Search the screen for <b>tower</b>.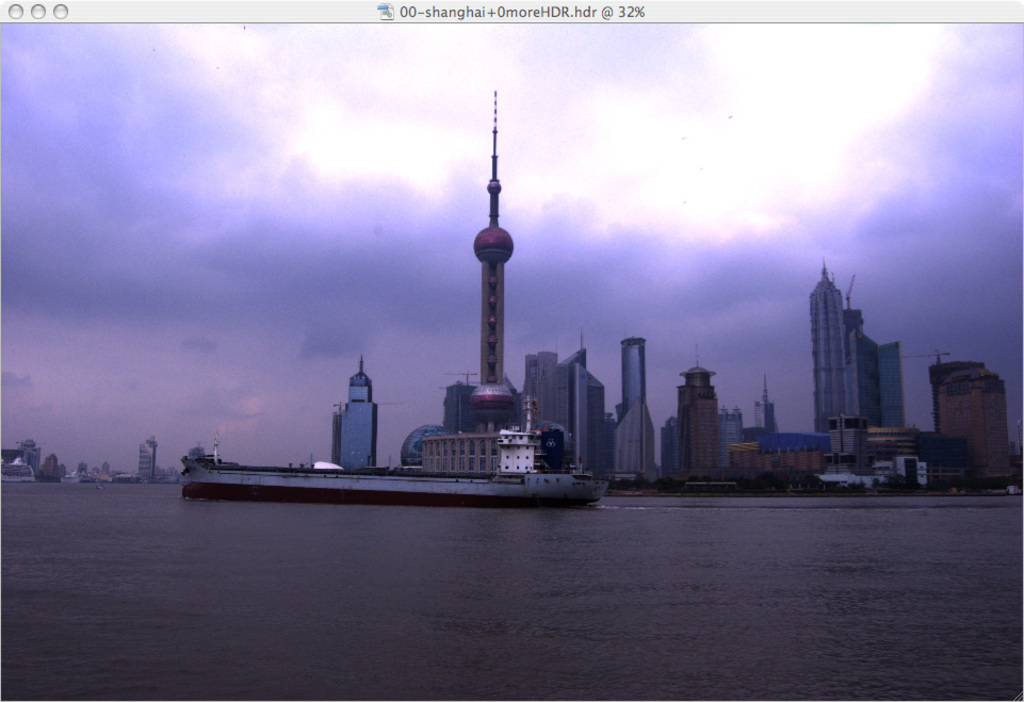
Found at detection(937, 359, 1014, 485).
